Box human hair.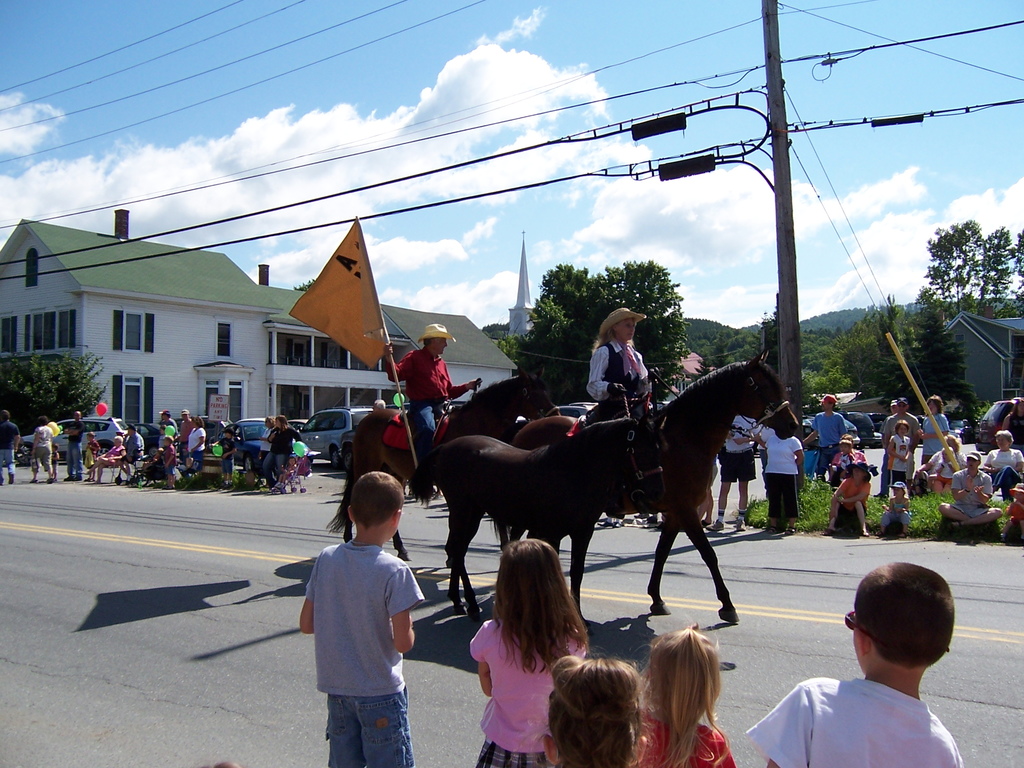
Rect(853, 561, 955, 673).
